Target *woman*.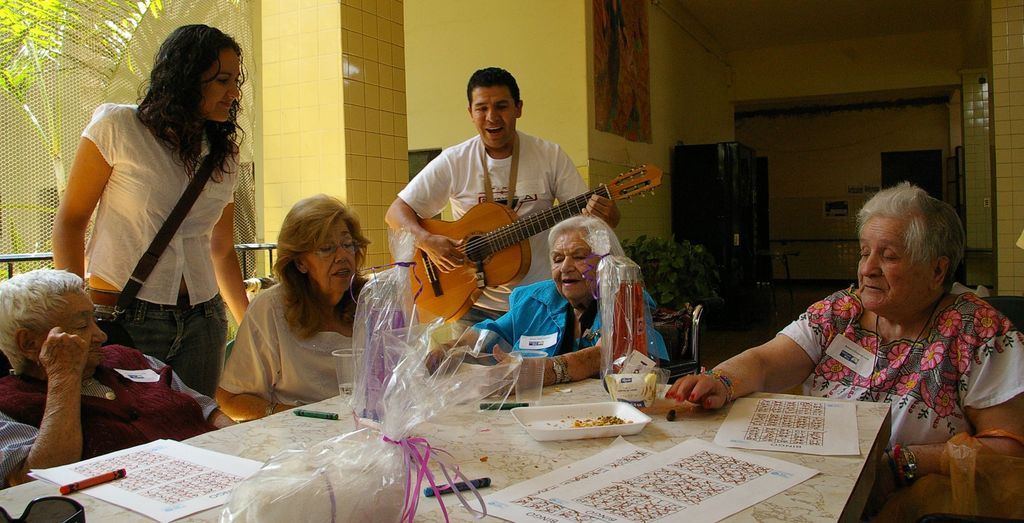
Target region: 206, 190, 381, 424.
